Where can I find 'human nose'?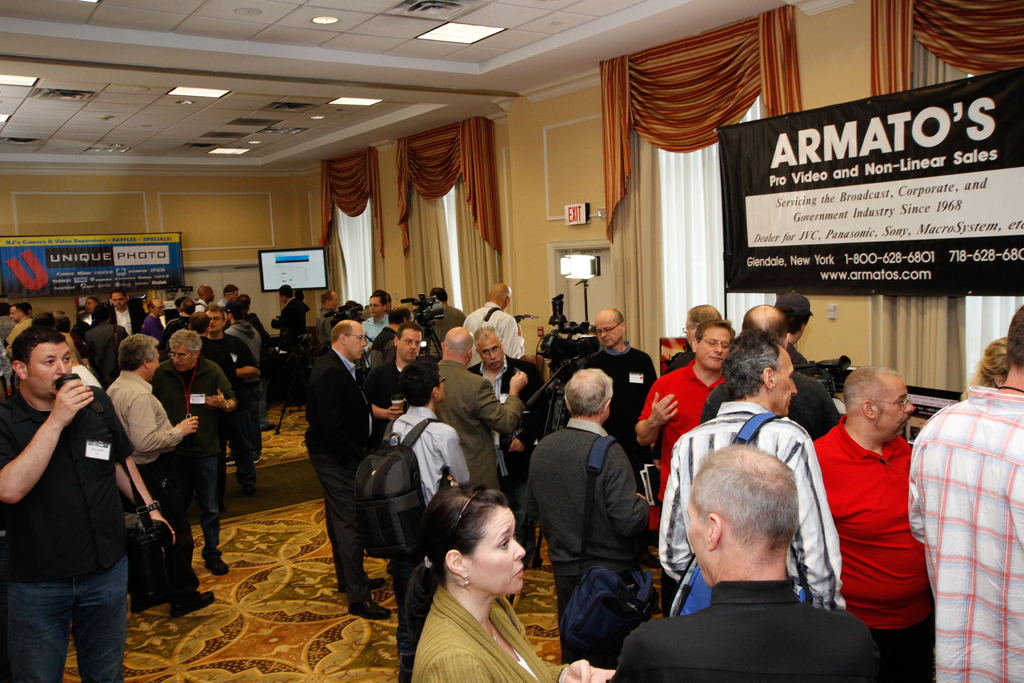
You can find it at bbox=[55, 362, 68, 378].
